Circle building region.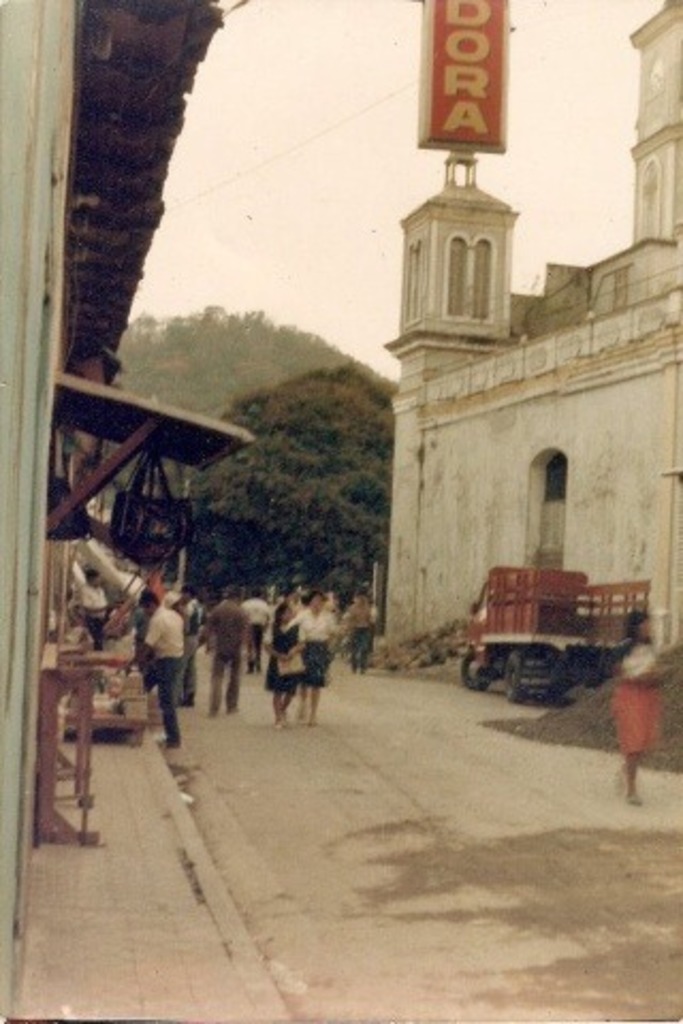
Region: BBox(0, 0, 235, 1001).
